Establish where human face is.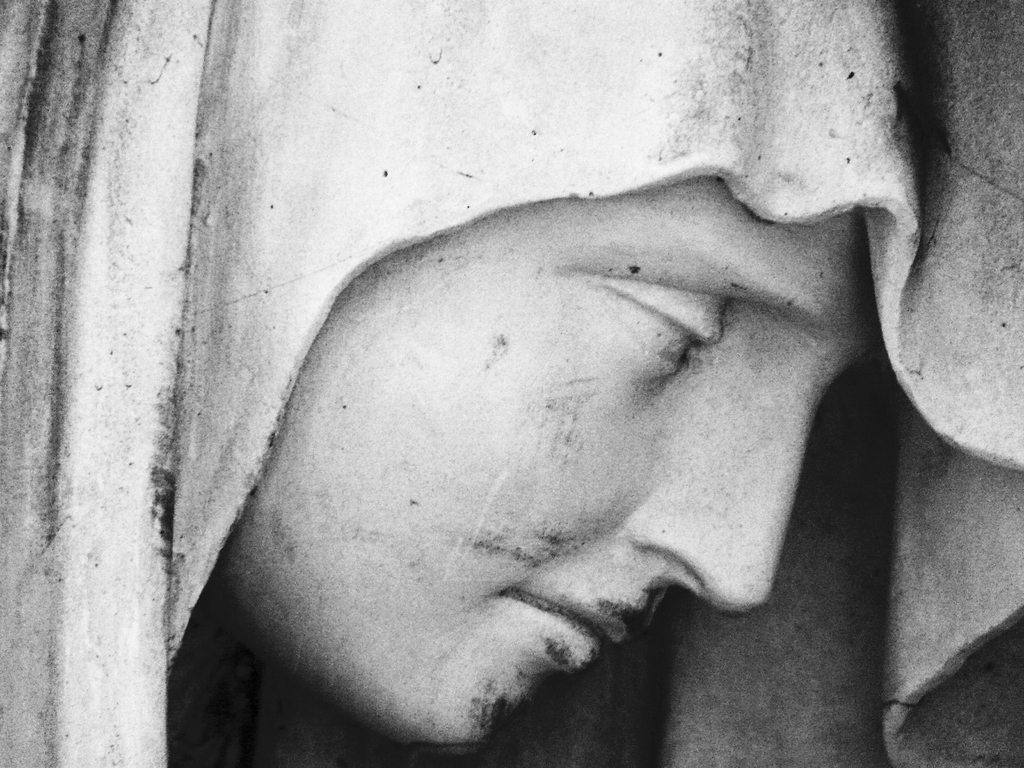
Established at 223 179 883 750.
